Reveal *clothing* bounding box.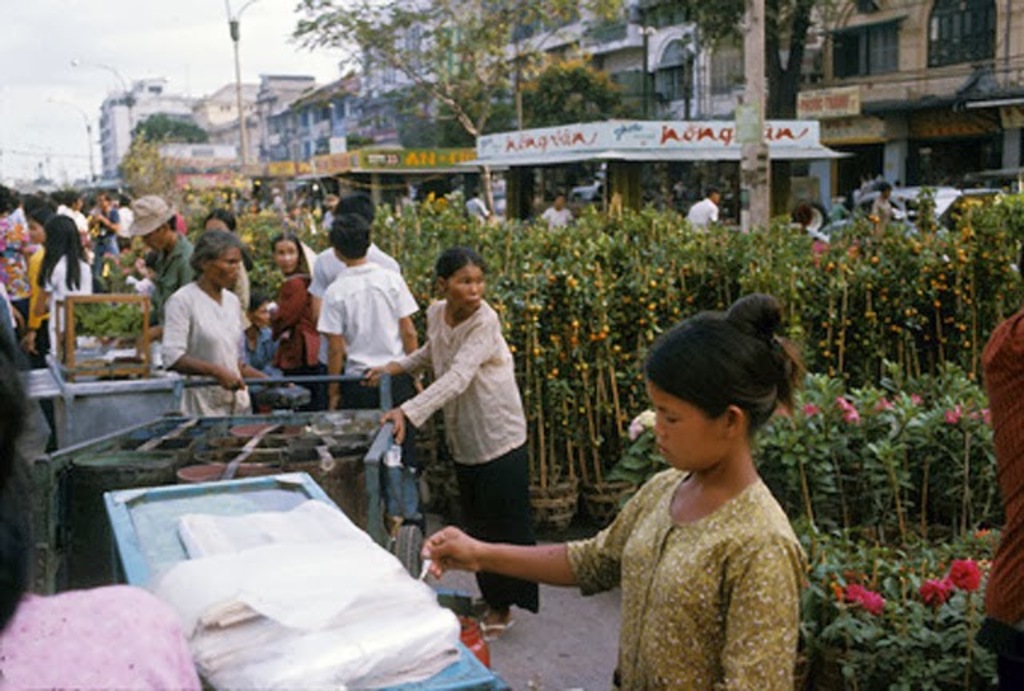
Revealed: bbox=[683, 195, 718, 230].
